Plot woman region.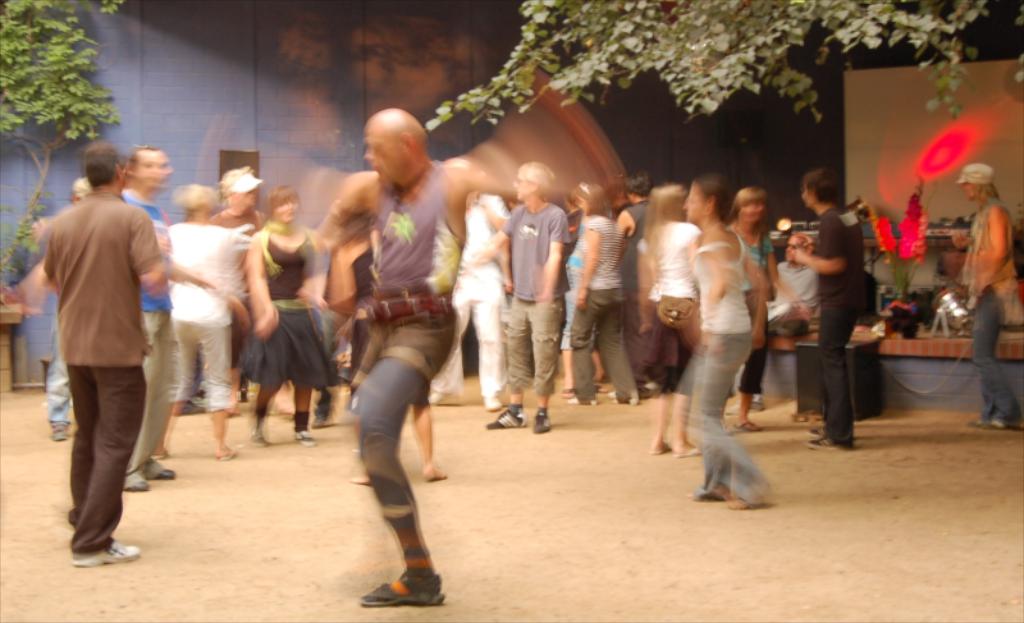
Plotted at <bbox>719, 191, 783, 432</bbox>.
